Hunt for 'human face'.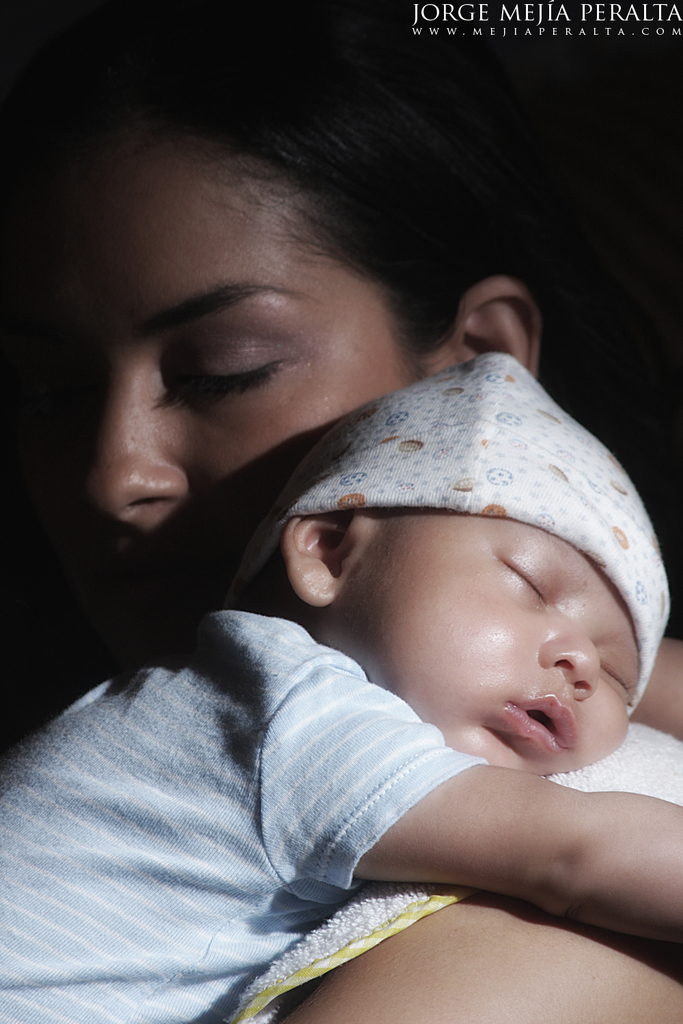
Hunted down at 332,528,630,757.
